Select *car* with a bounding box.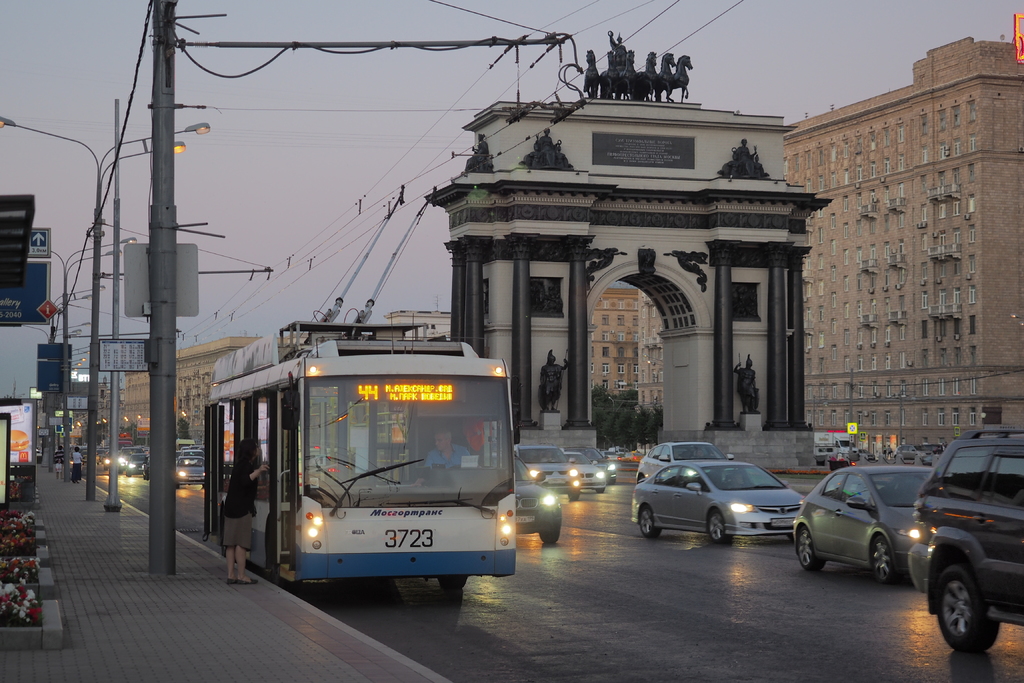
select_region(111, 444, 147, 468).
